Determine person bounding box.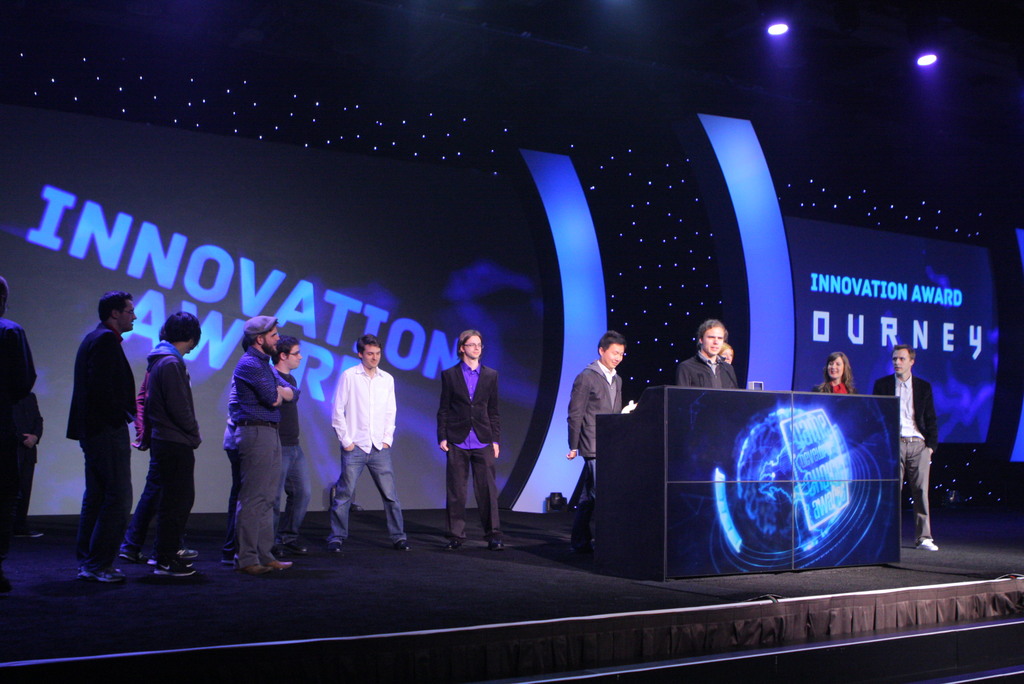
Determined: BBox(563, 323, 634, 536).
